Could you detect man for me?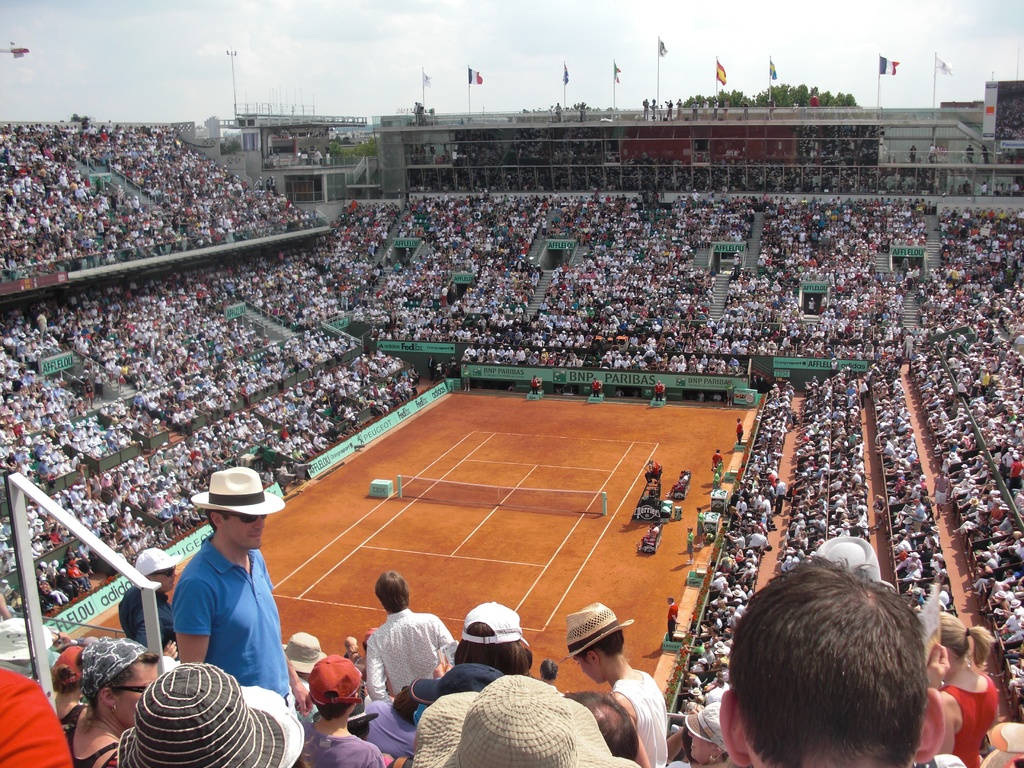
Detection result: 564, 598, 670, 767.
